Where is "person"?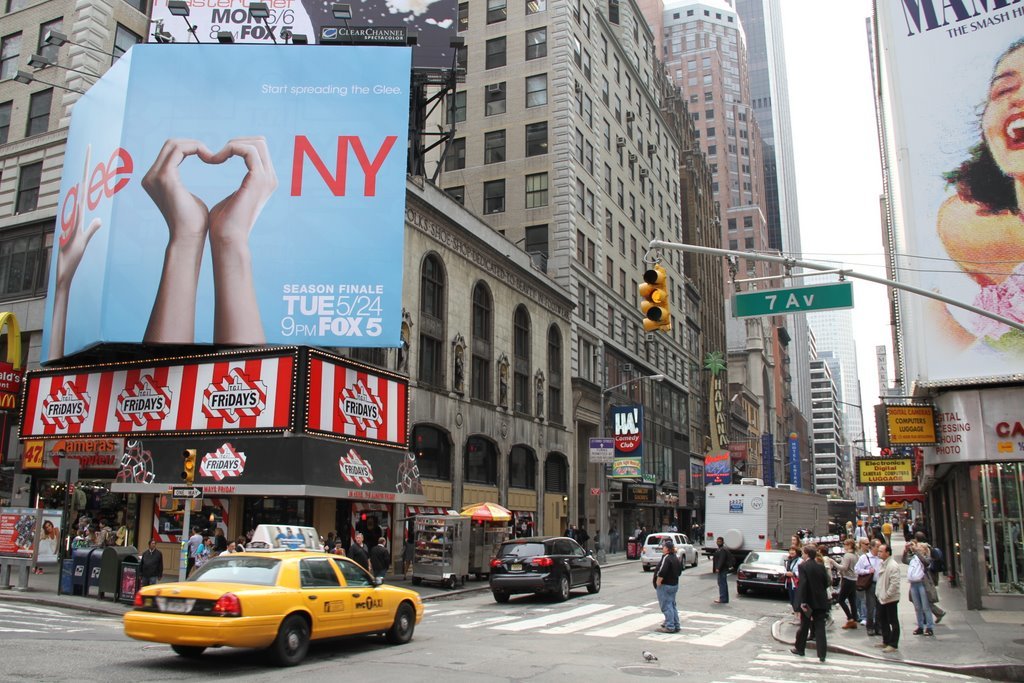
348, 532, 370, 569.
